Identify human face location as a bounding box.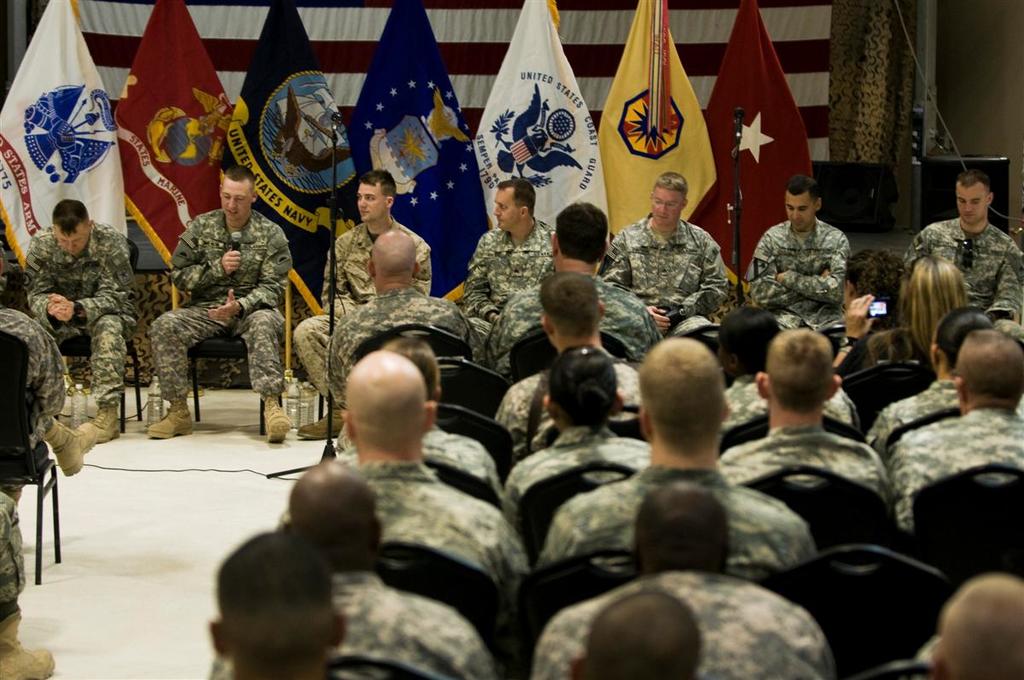
<box>652,192,687,225</box>.
